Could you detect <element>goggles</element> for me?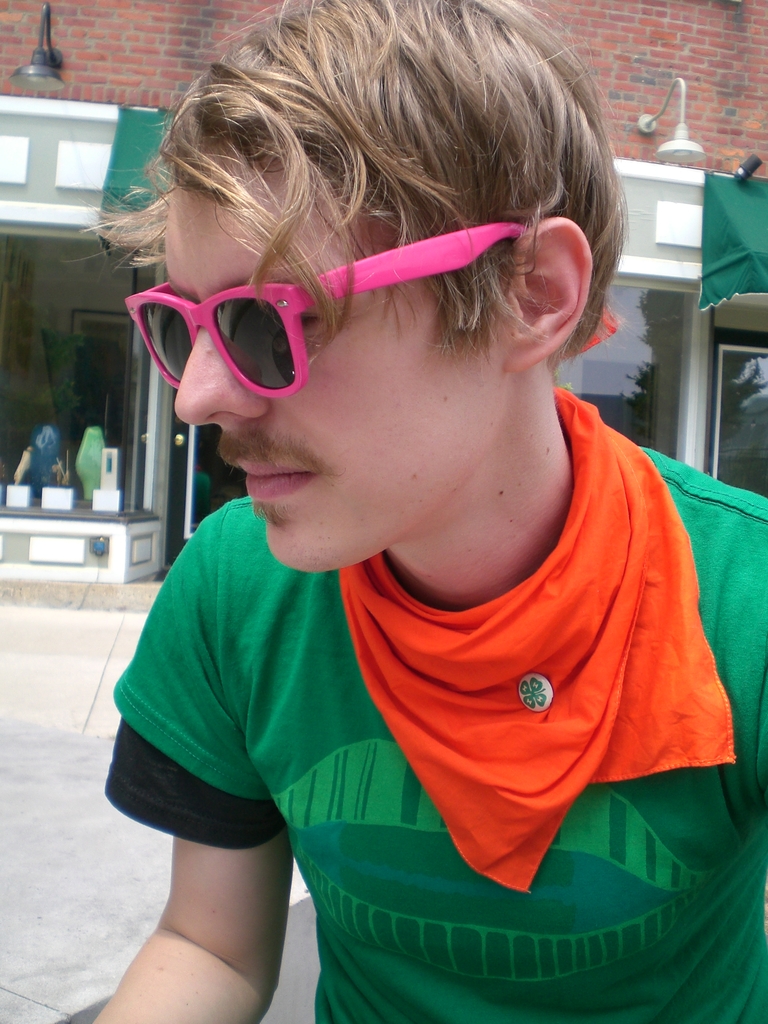
Detection result: rect(122, 214, 531, 401).
